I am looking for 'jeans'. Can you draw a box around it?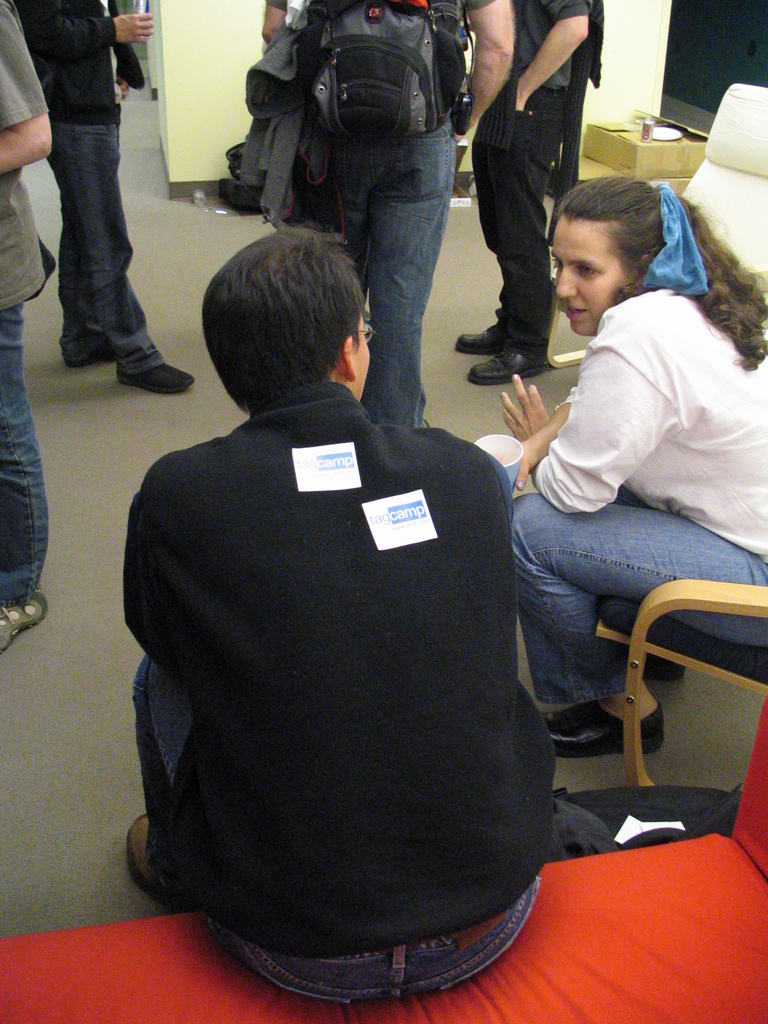
Sure, the bounding box is (x1=135, y1=648, x2=210, y2=837).
